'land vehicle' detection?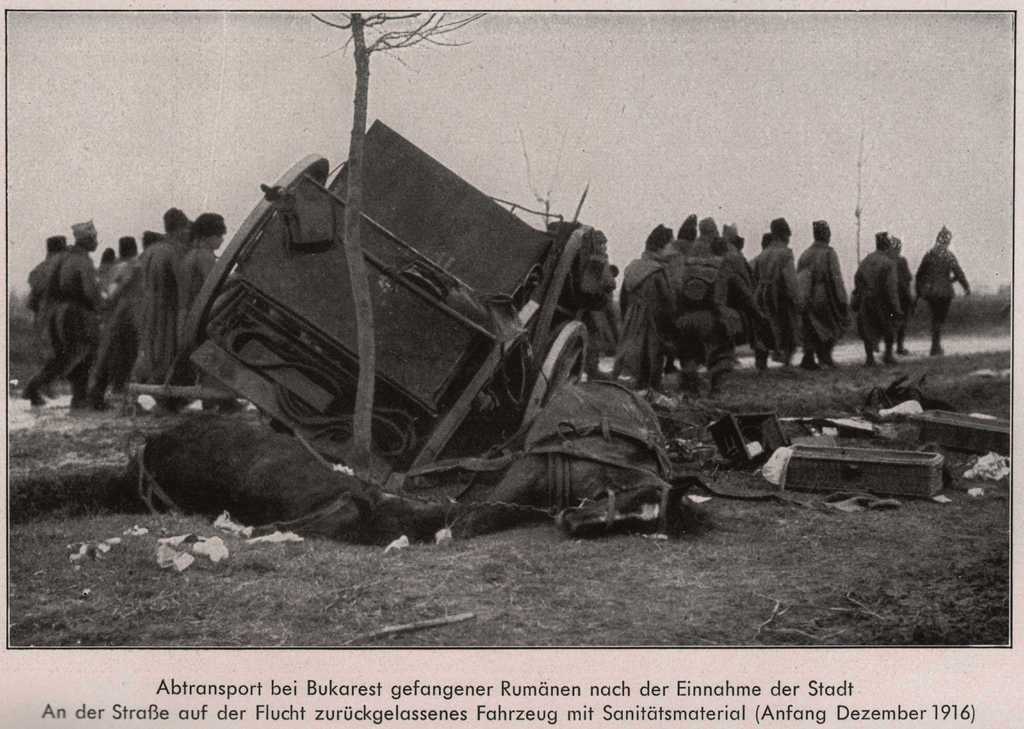
145/142/672/524
